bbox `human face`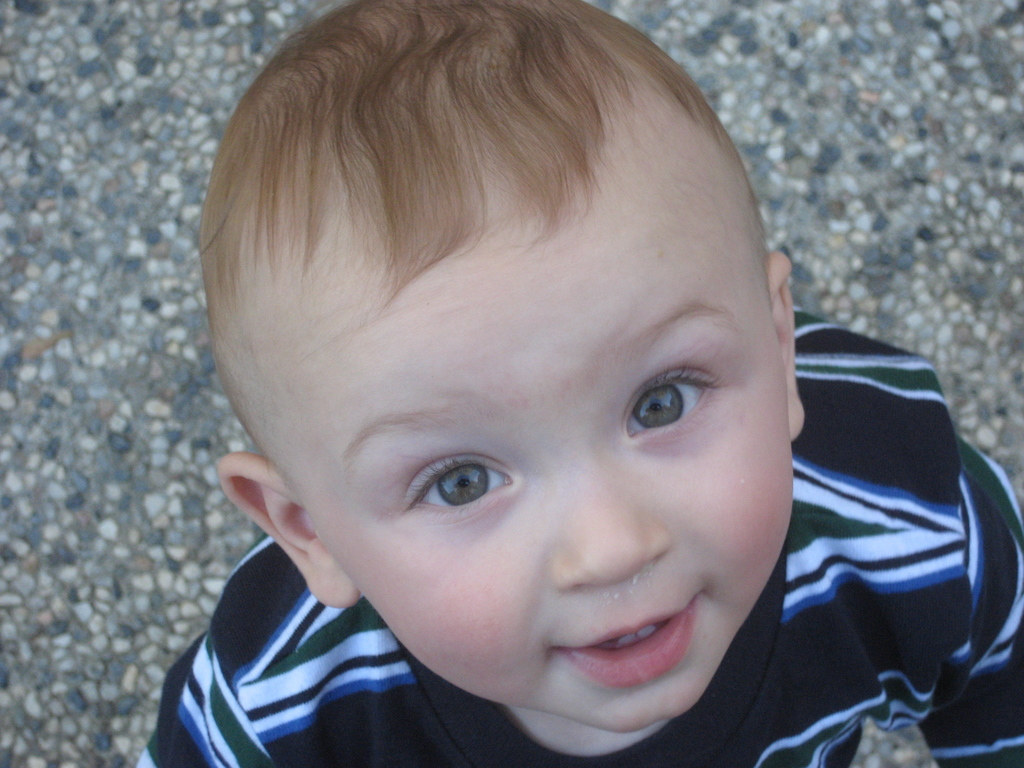
pyautogui.locateOnScreen(300, 222, 789, 733)
